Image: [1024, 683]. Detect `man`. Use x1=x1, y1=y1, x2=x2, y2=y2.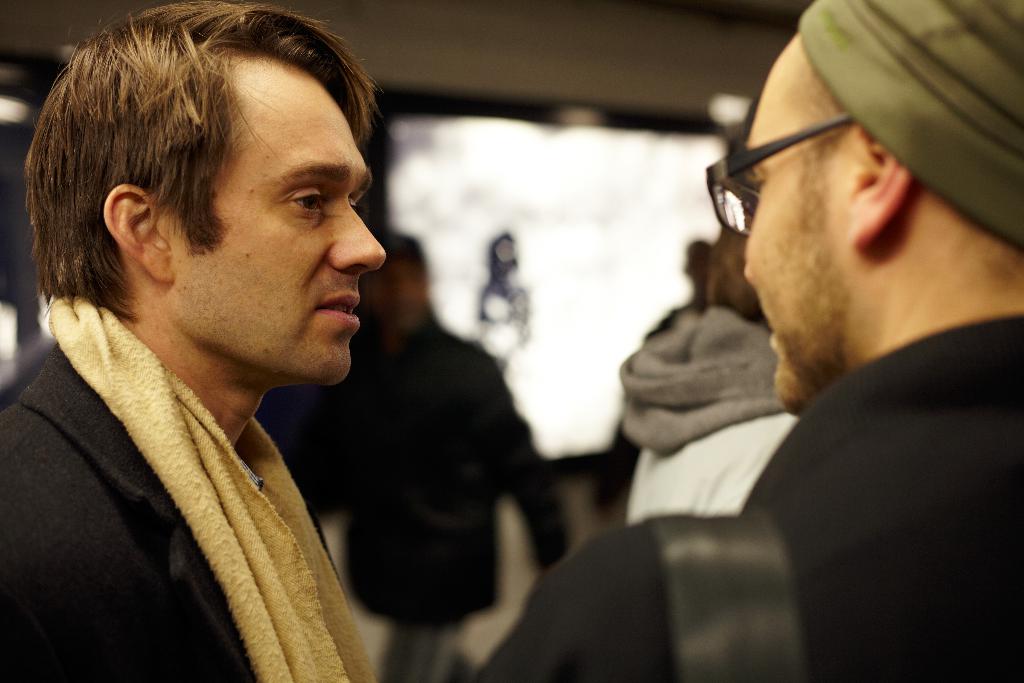
x1=285, y1=233, x2=564, y2=682.
